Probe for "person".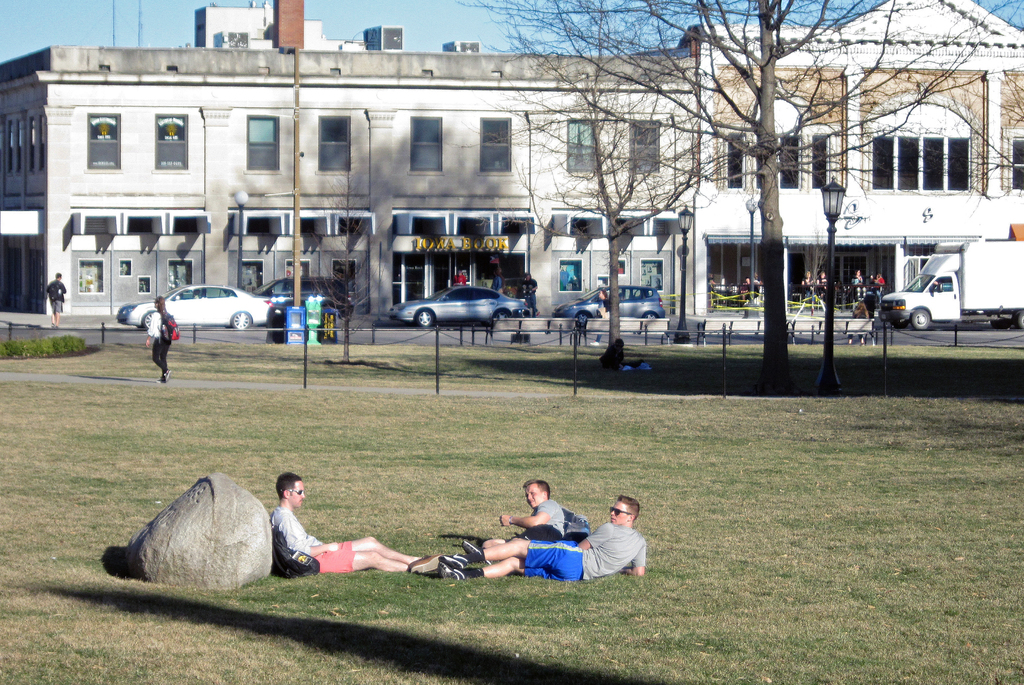
Probe result: bbox=[817, 271, 829, 293].
